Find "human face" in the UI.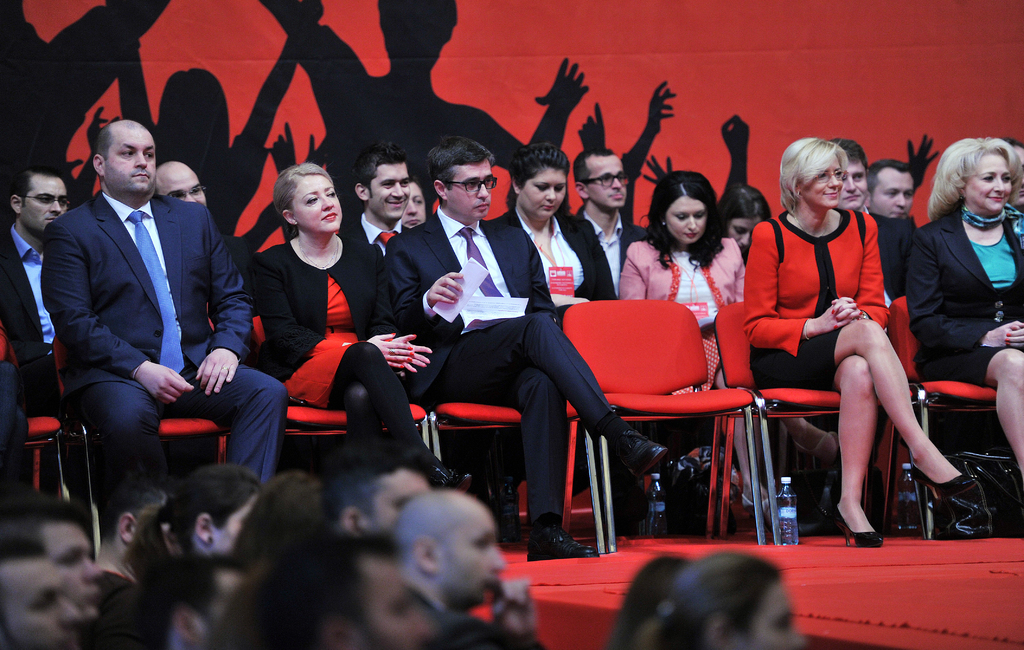
UI element at left=801, top=152, right=847, bottom=206.
